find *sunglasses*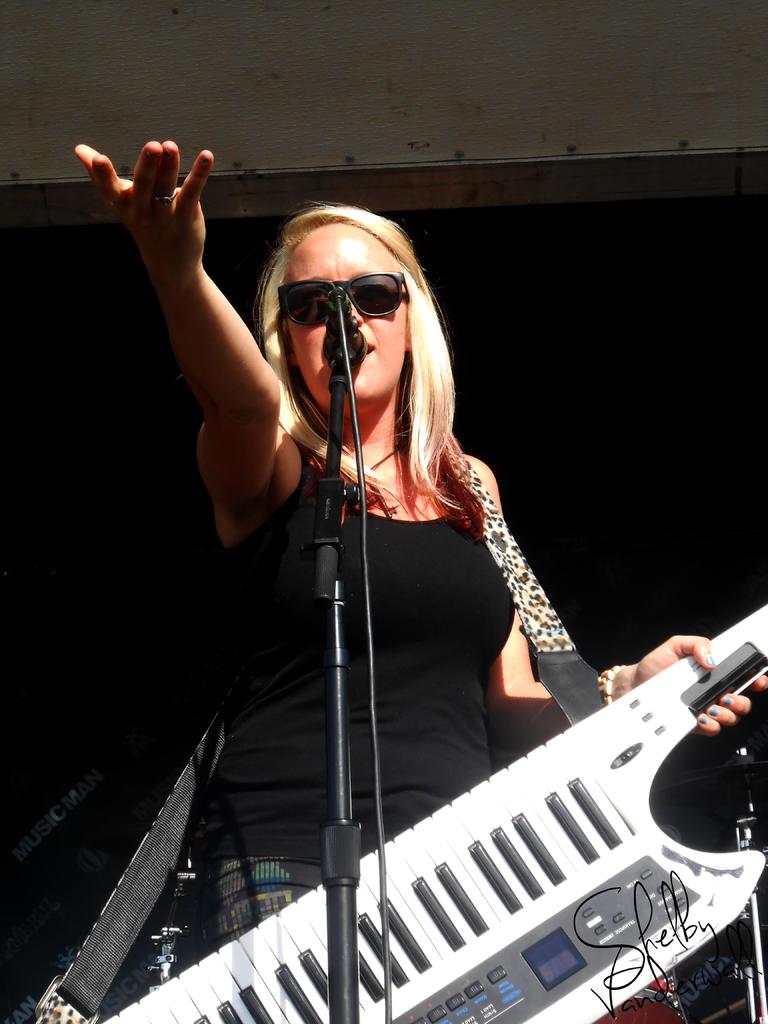
278/271/406/326
